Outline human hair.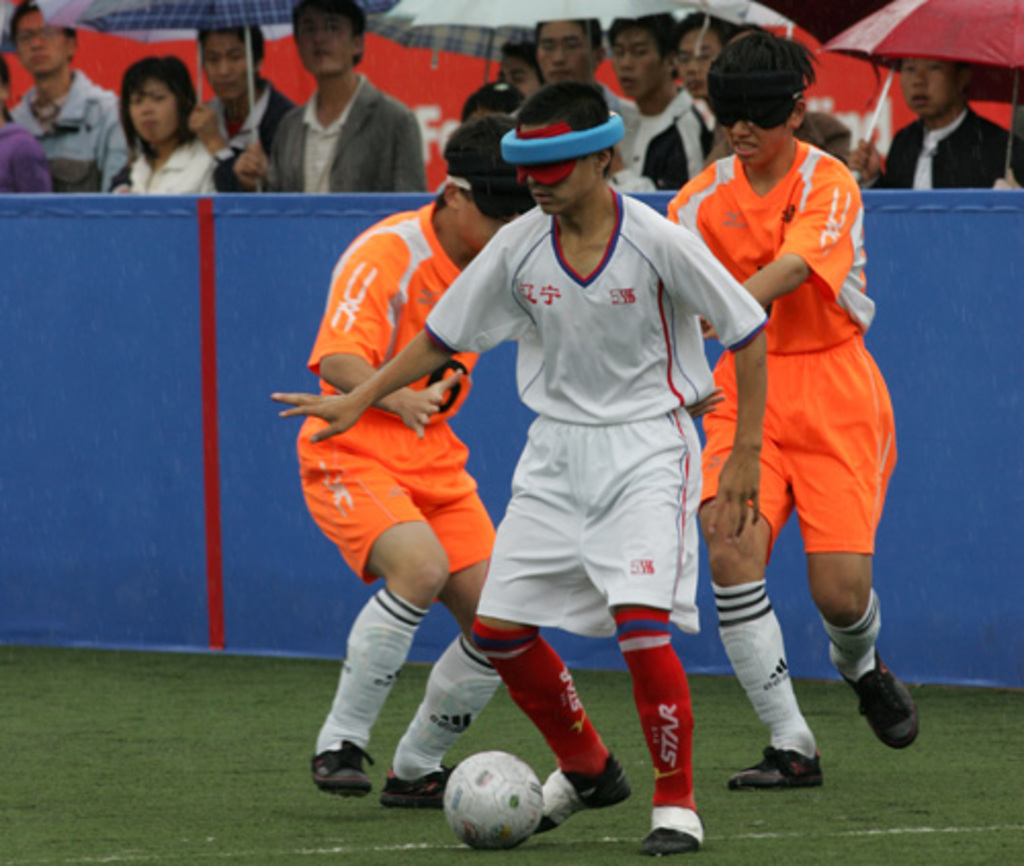
Outline: select_region(0, 55, 16, 125).
